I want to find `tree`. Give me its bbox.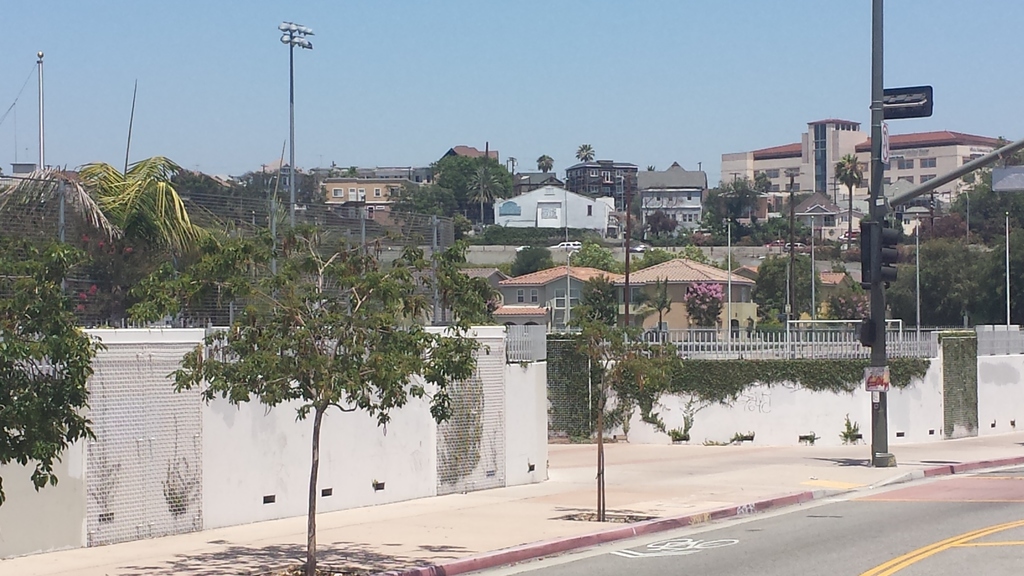
<box>683,280,728,343</box>.
